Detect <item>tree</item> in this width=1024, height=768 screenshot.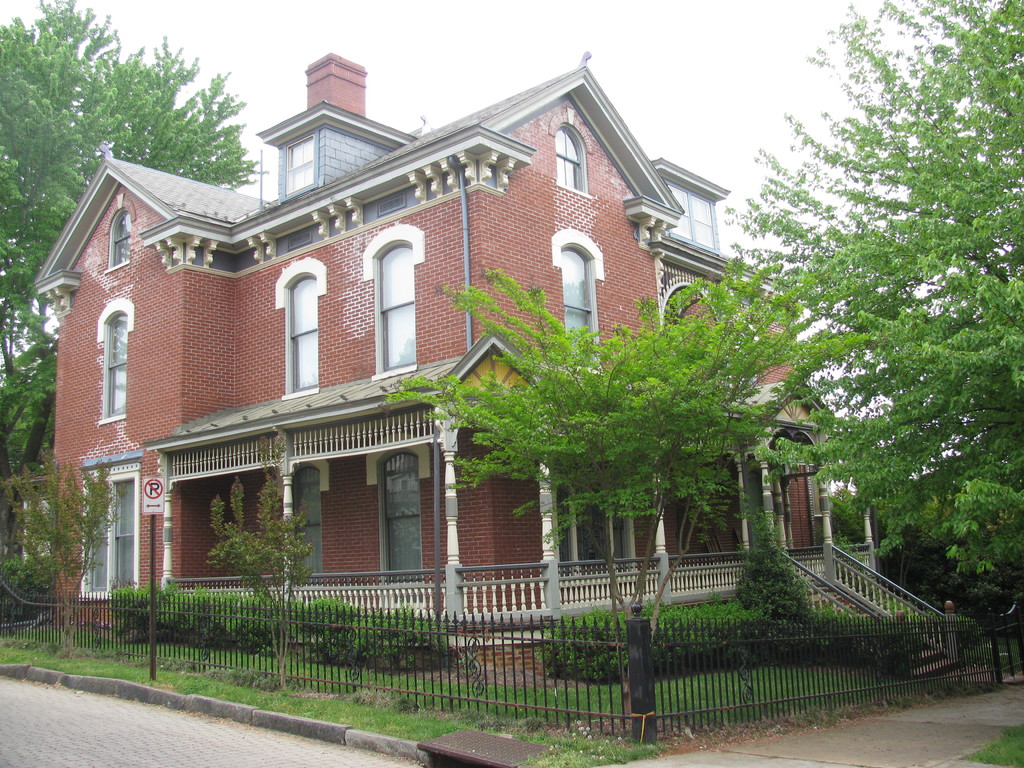
Detection: l=724, t=0, r=1023, b=625.
